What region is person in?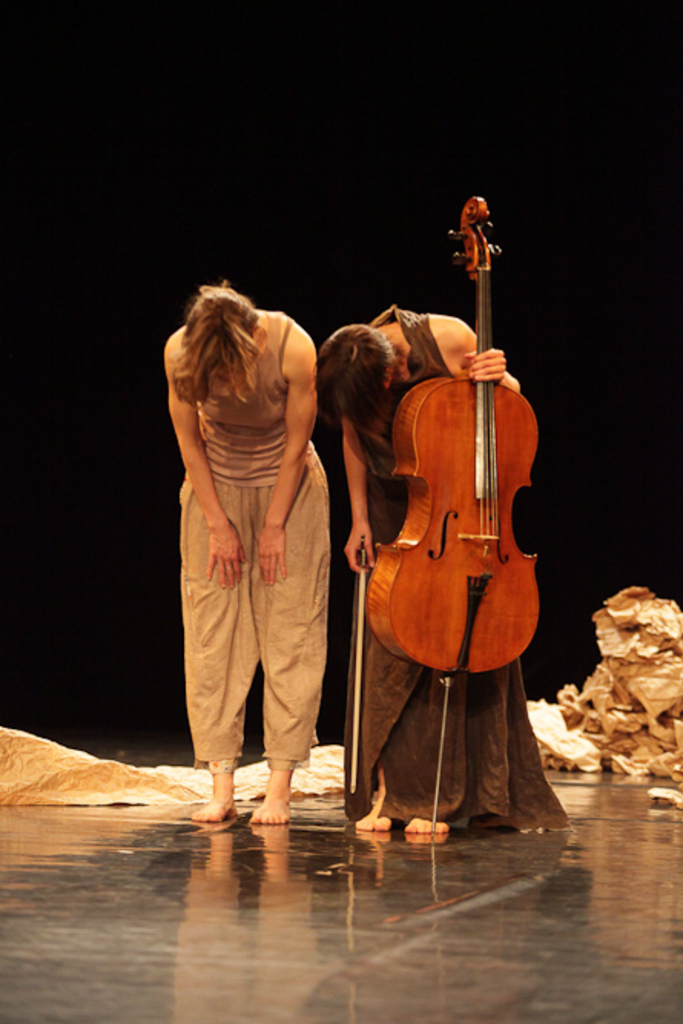
bbox(313, 306, 586, 844).
